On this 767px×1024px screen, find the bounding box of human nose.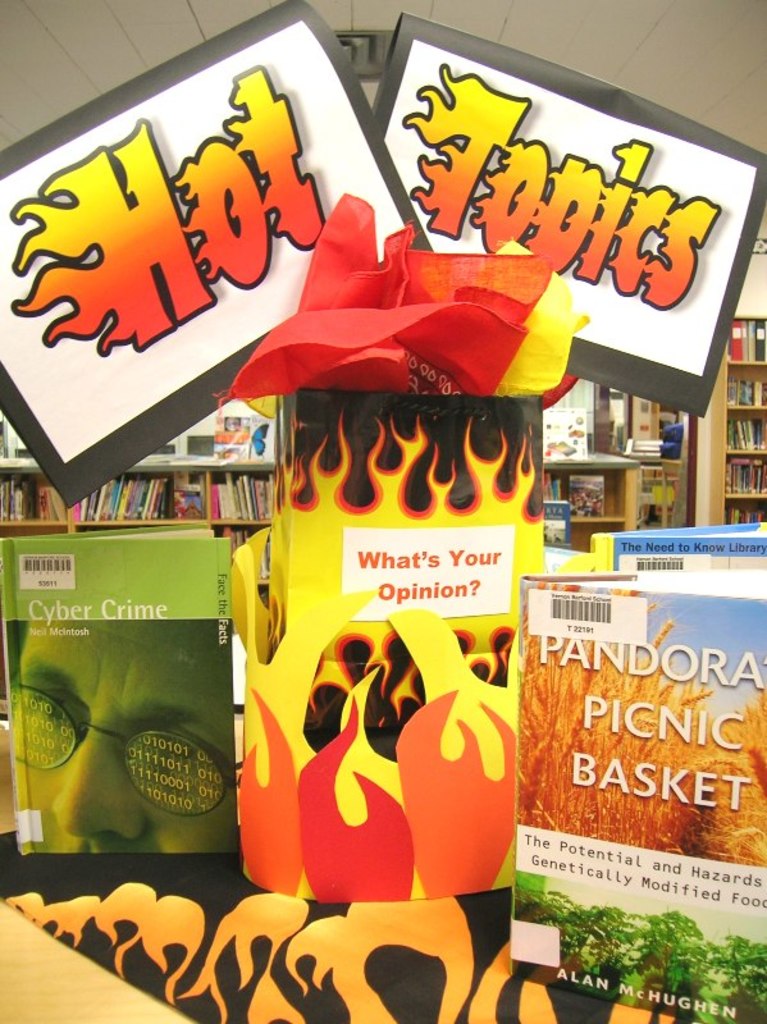
Bounding box: bbox=(49, 728, 140, 837).
